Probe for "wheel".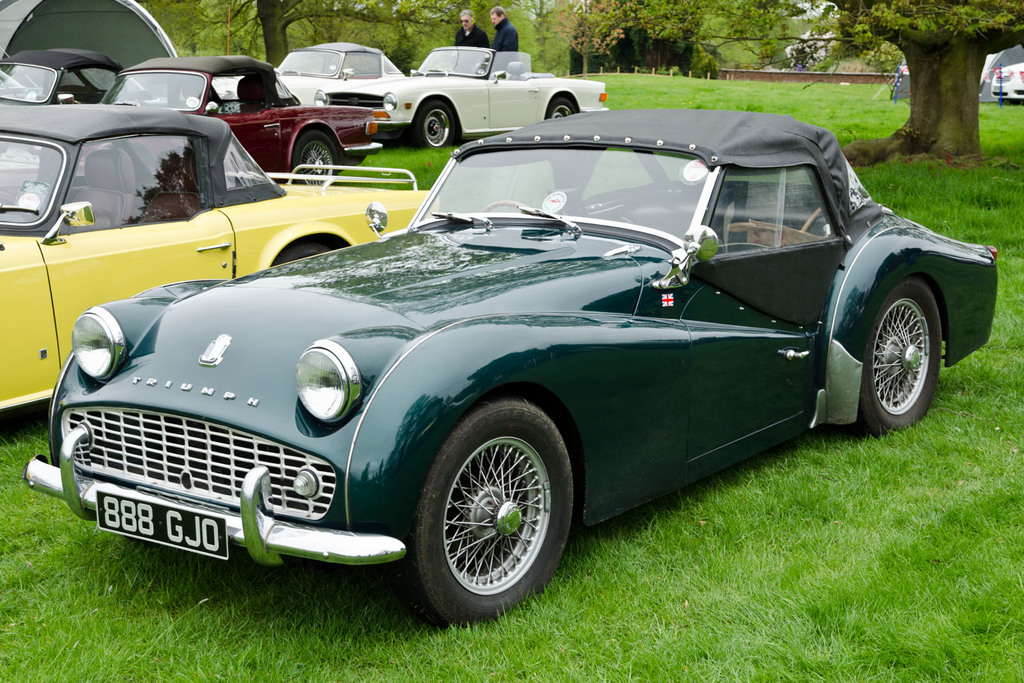
Probe result: crop(481, 200, 529, 214).
